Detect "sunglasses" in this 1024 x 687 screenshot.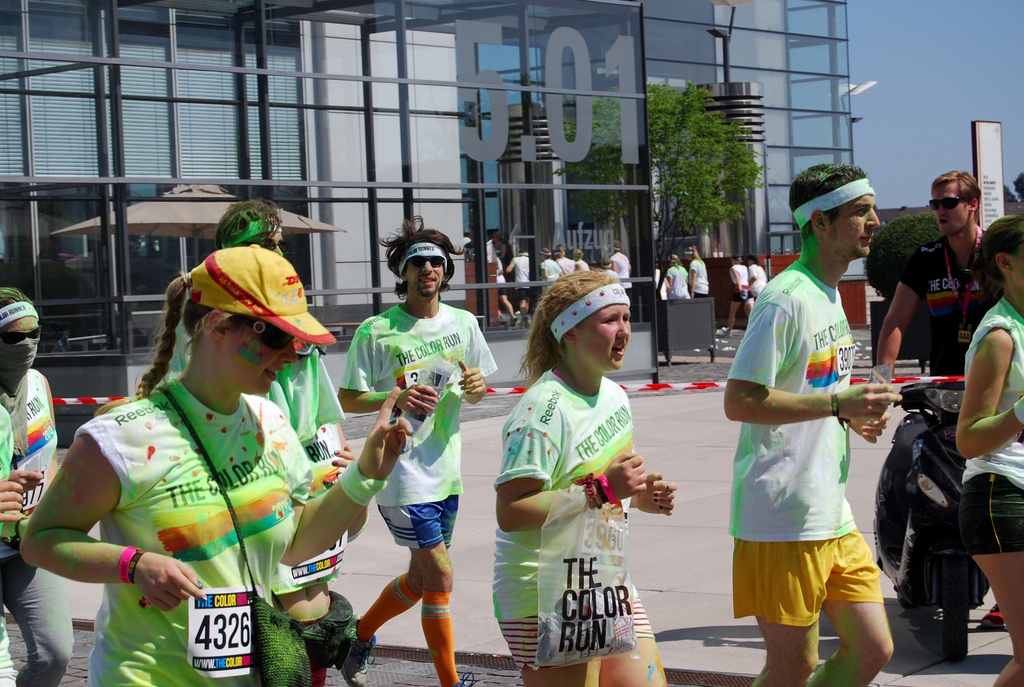
Detection: select_region(925, 196, 968, 212).
